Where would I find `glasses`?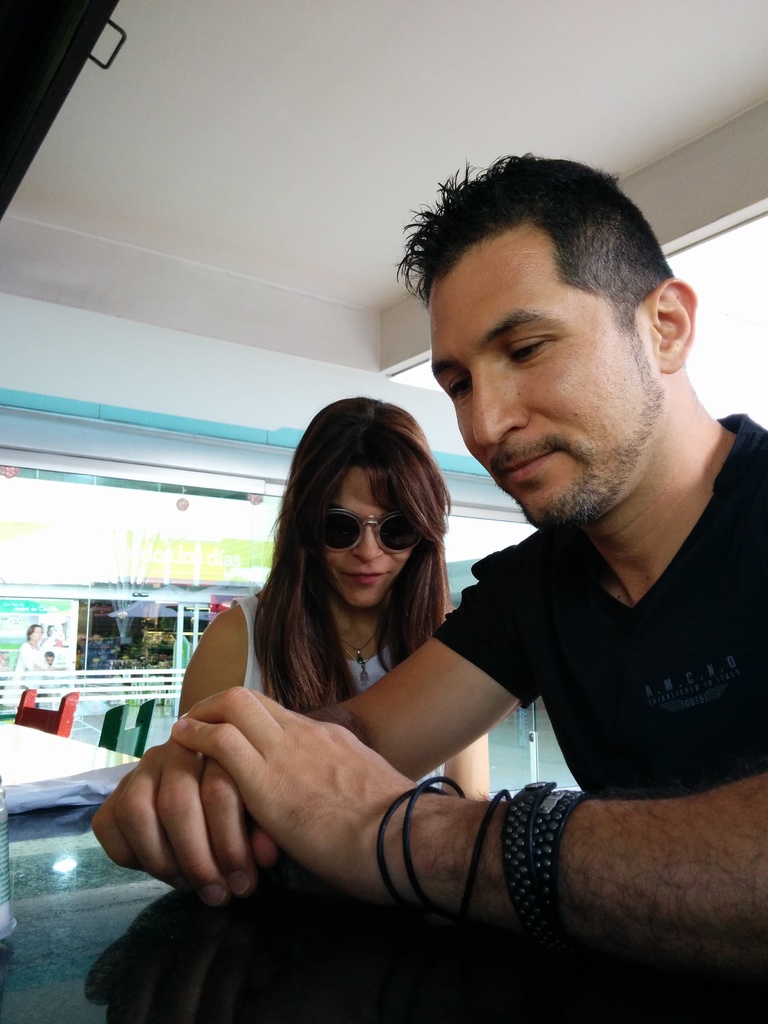
At [319,500,427,552].
